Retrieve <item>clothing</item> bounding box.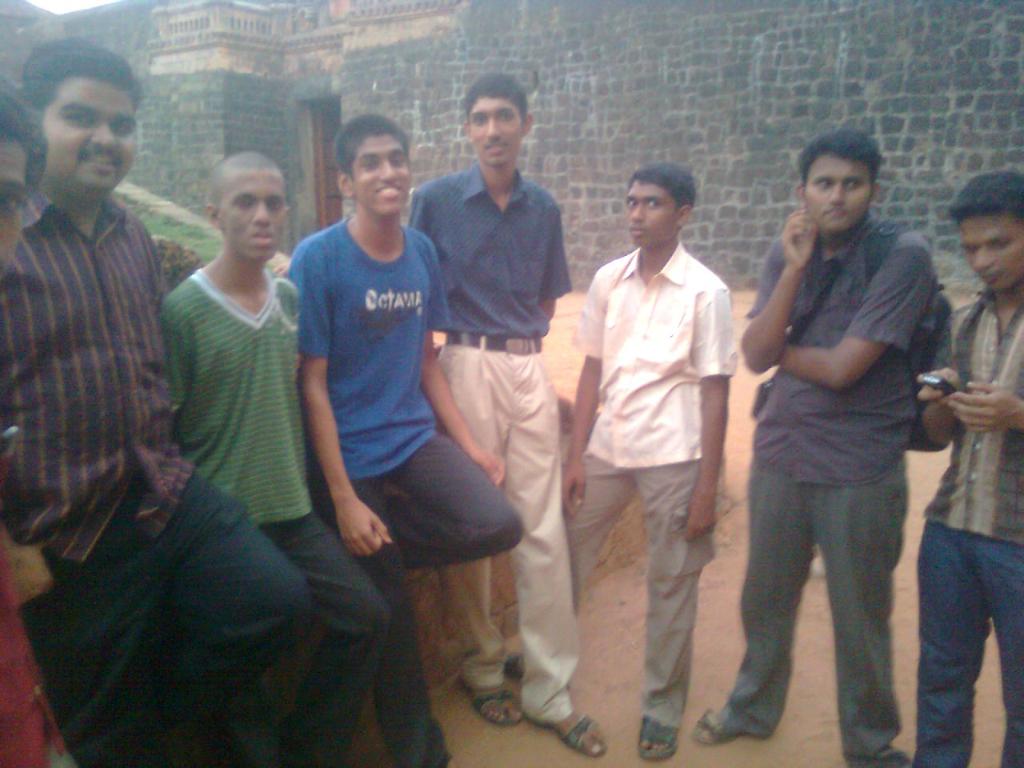
Bounding box: 915/280/1023/767.
